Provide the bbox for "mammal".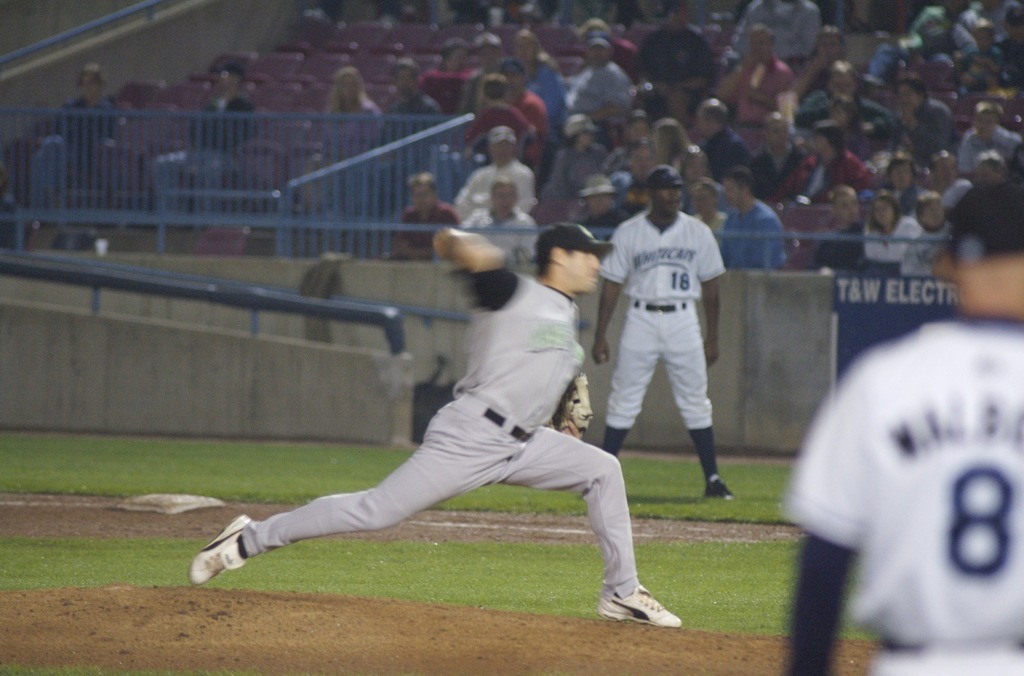
box=[801, 54, 884, 141].
